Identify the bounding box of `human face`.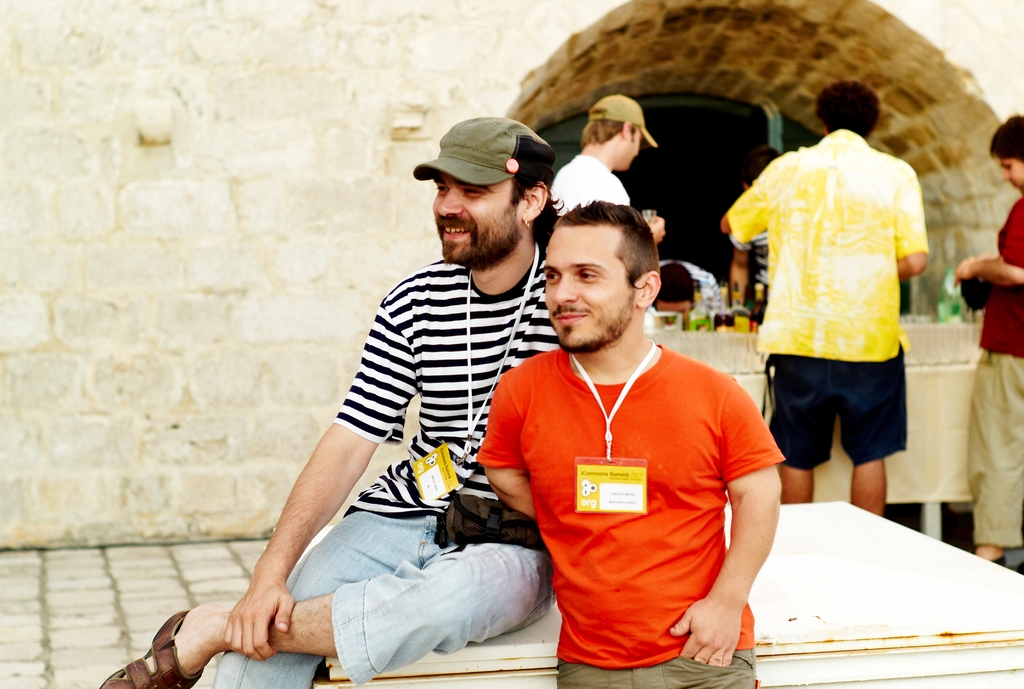
pyautogui.locateOnScreen(544, 222, 629, 347).
